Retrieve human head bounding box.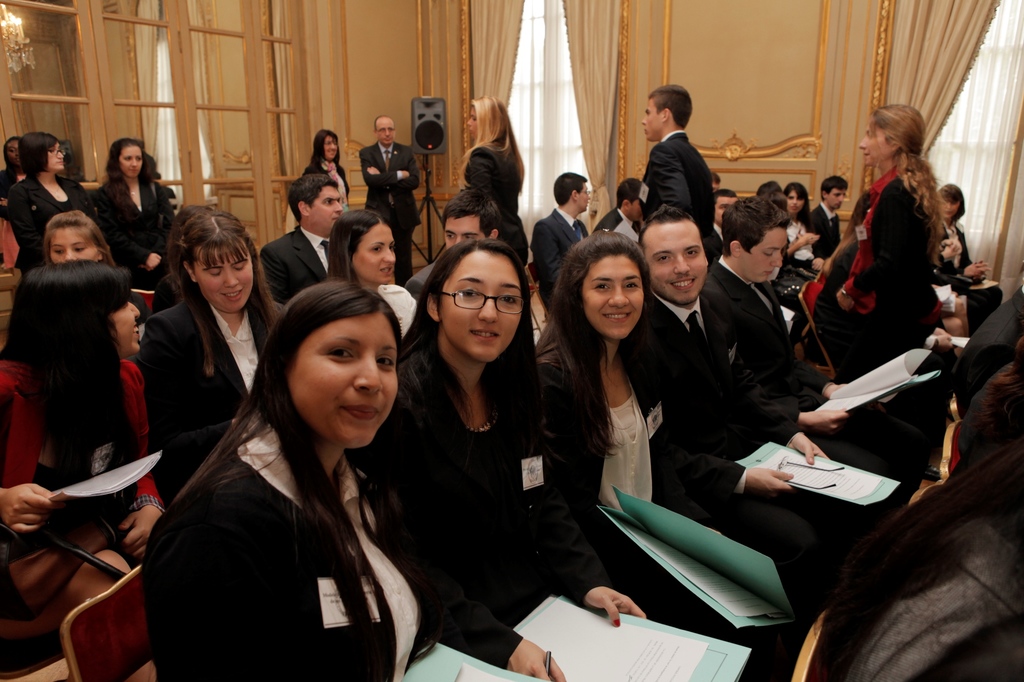
Bounding box: [106, 136, 144, 177].
